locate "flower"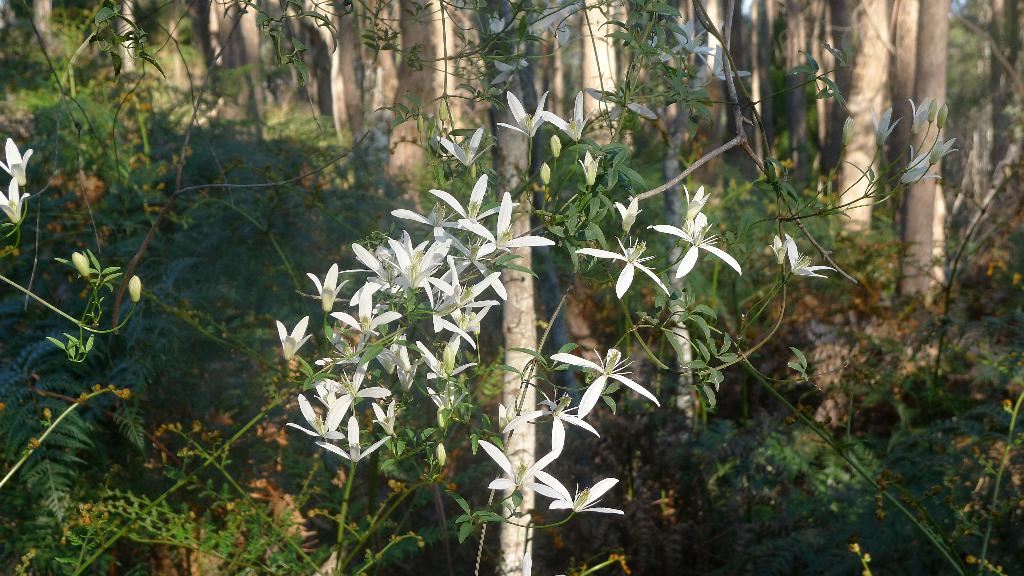
{"left": 612, "top": 191, "right": 646, "bottom": 233}
